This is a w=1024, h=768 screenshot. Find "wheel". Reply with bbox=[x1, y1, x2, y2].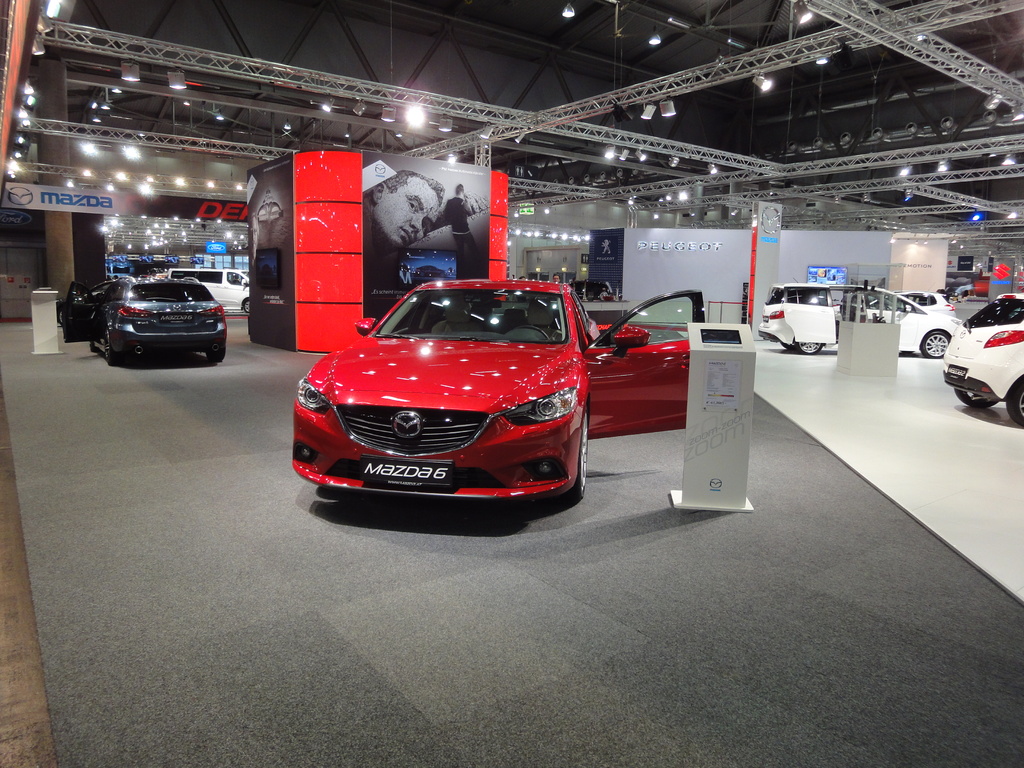
bbox=[800, 340, 822, 354].
